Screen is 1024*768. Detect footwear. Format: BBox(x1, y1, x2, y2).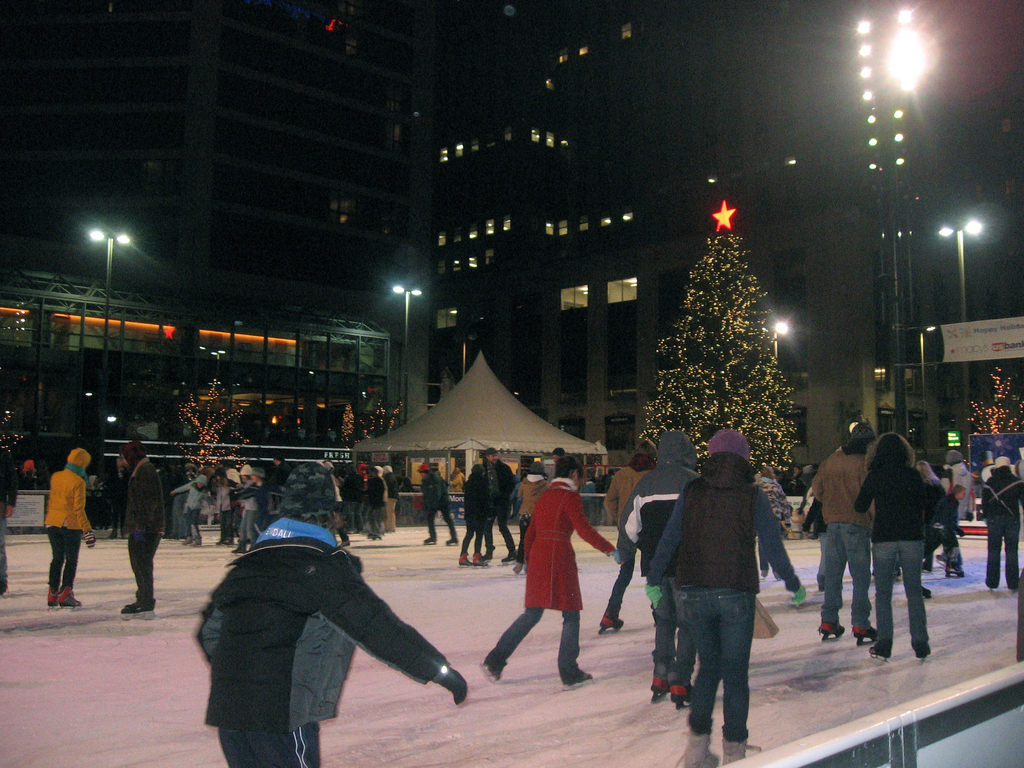
BBox(231, 540, 247, 552).
